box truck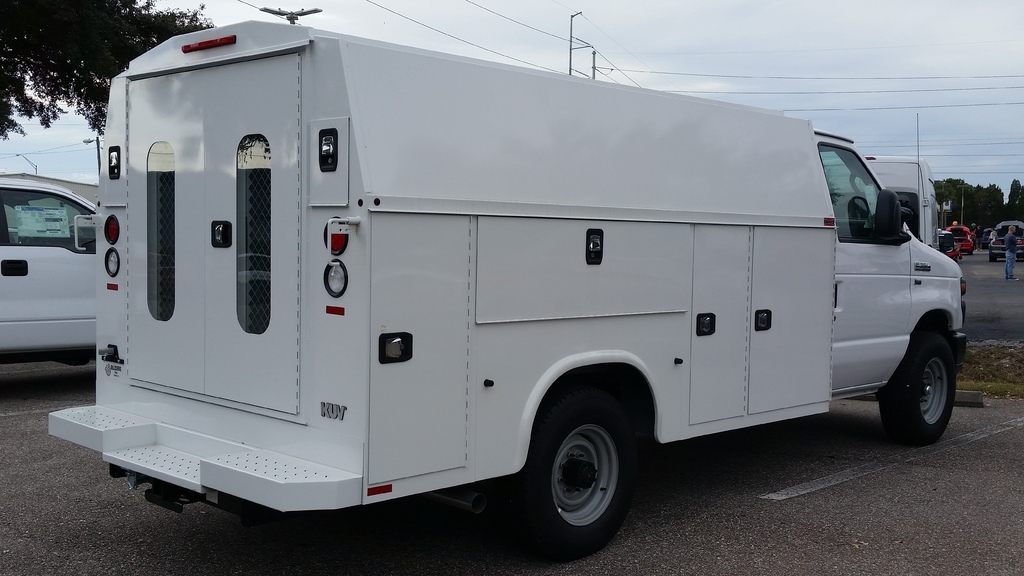
select_region(822, 112, 934, 252)
